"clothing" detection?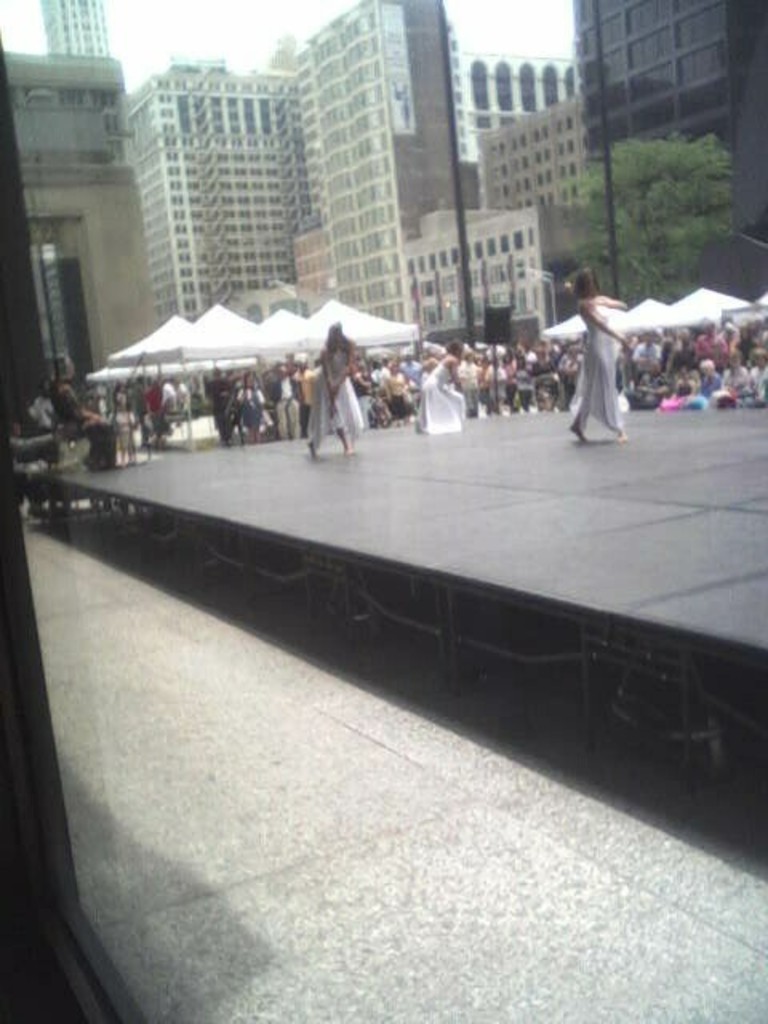
l=413, t=349, r=470, b=432
